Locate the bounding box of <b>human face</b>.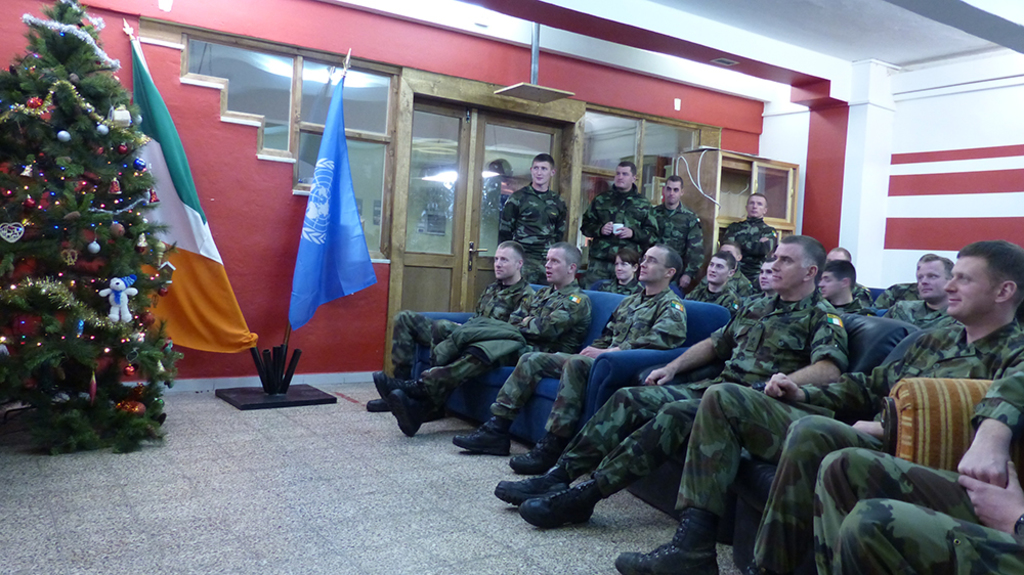
Bounding box: BBox(494, 244, 516, 278).
